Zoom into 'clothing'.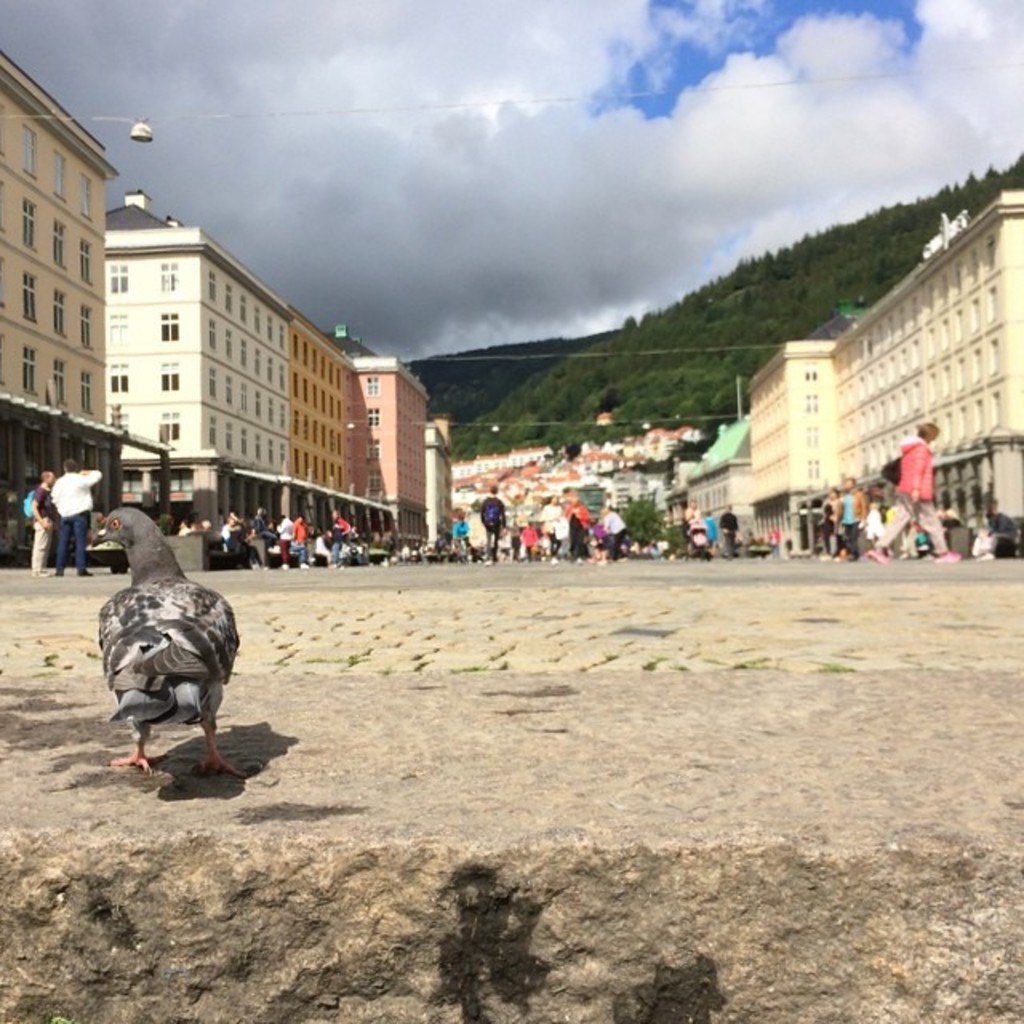
Zoom target: left=688, top=506, right=701, bottom=530.
